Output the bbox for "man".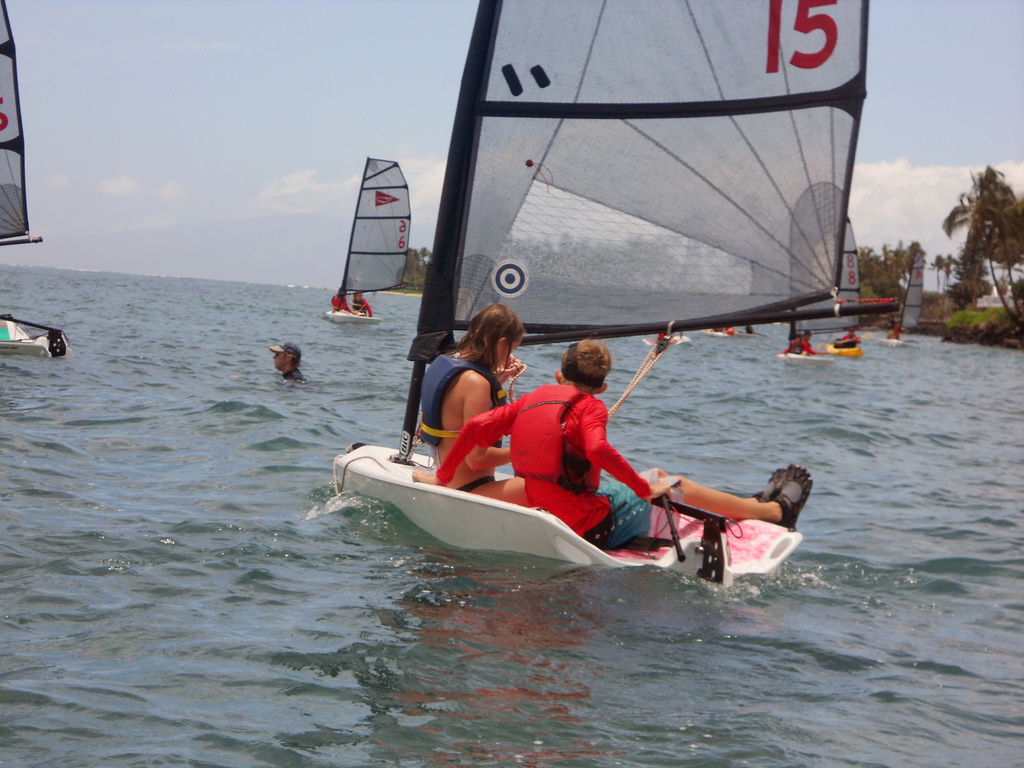
crop(408, 335, 818, 550).
